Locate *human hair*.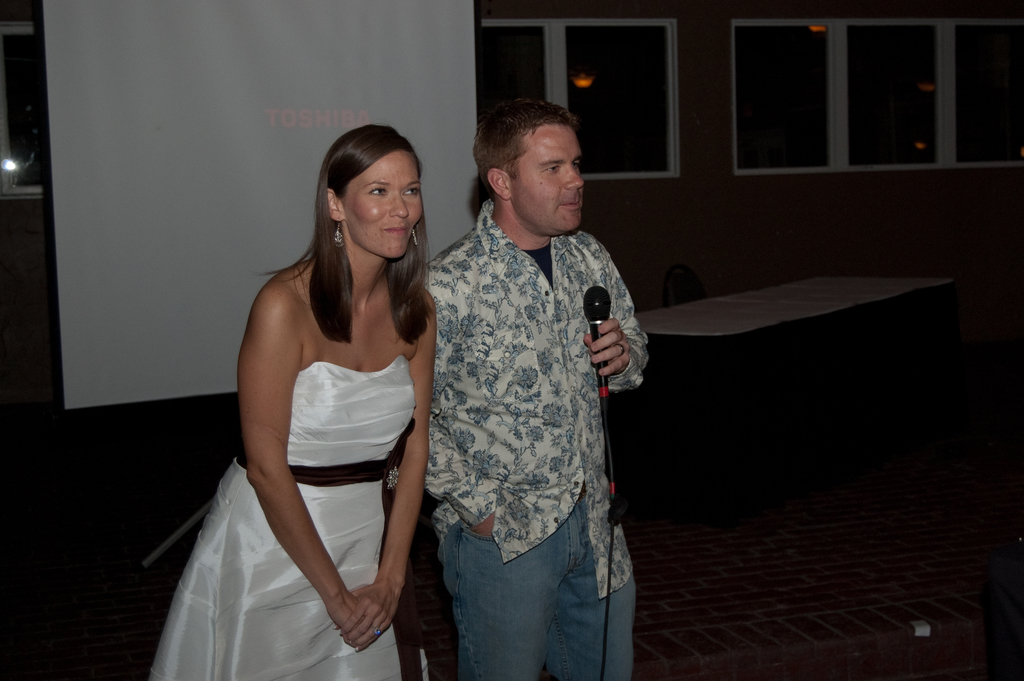
Bounding box: box=[468, 97, 579, 206].
